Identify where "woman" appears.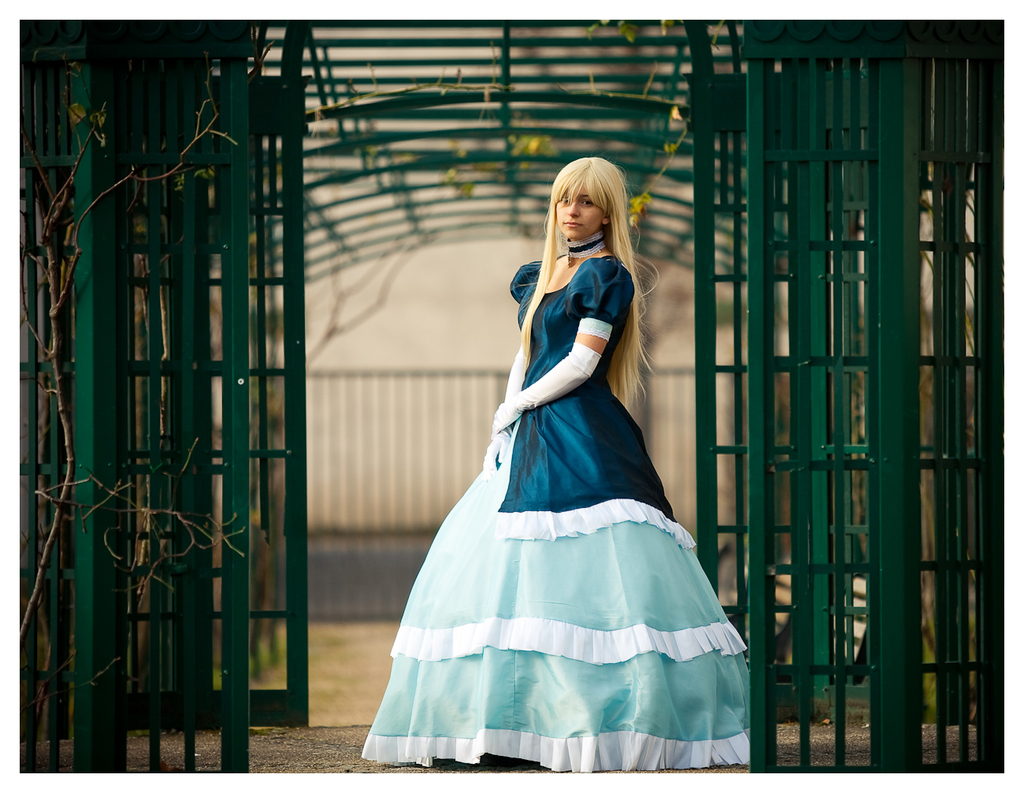
Appears at Rect(371, 140, 734, 780).
